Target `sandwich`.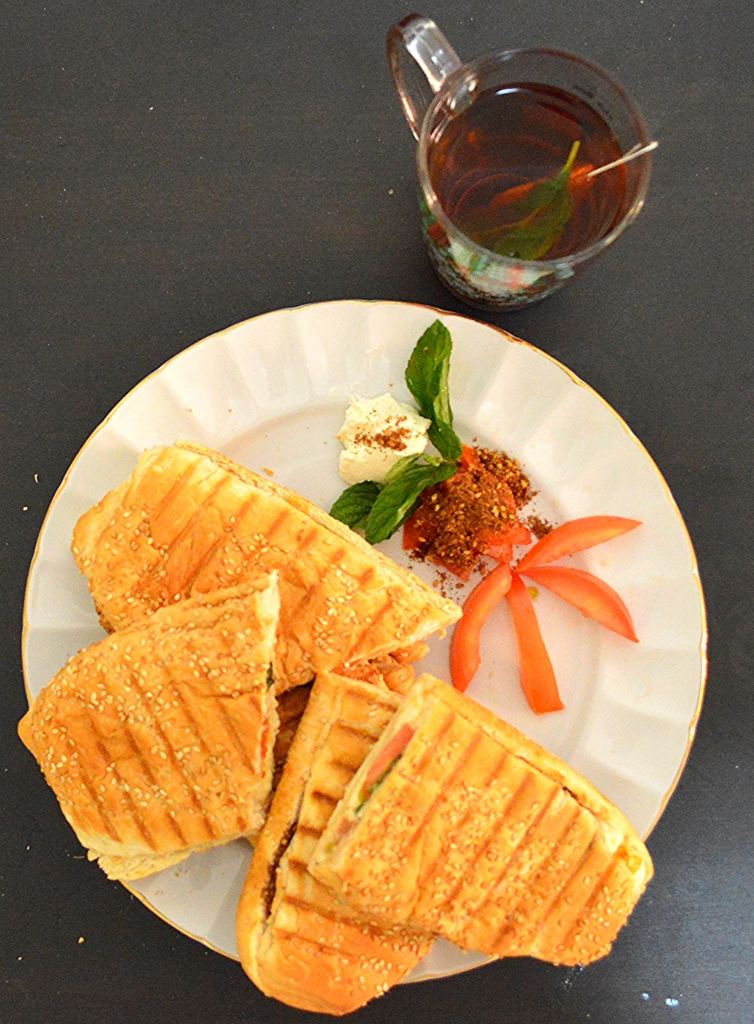
Target region: select_region(301, 671, 657, 977).
